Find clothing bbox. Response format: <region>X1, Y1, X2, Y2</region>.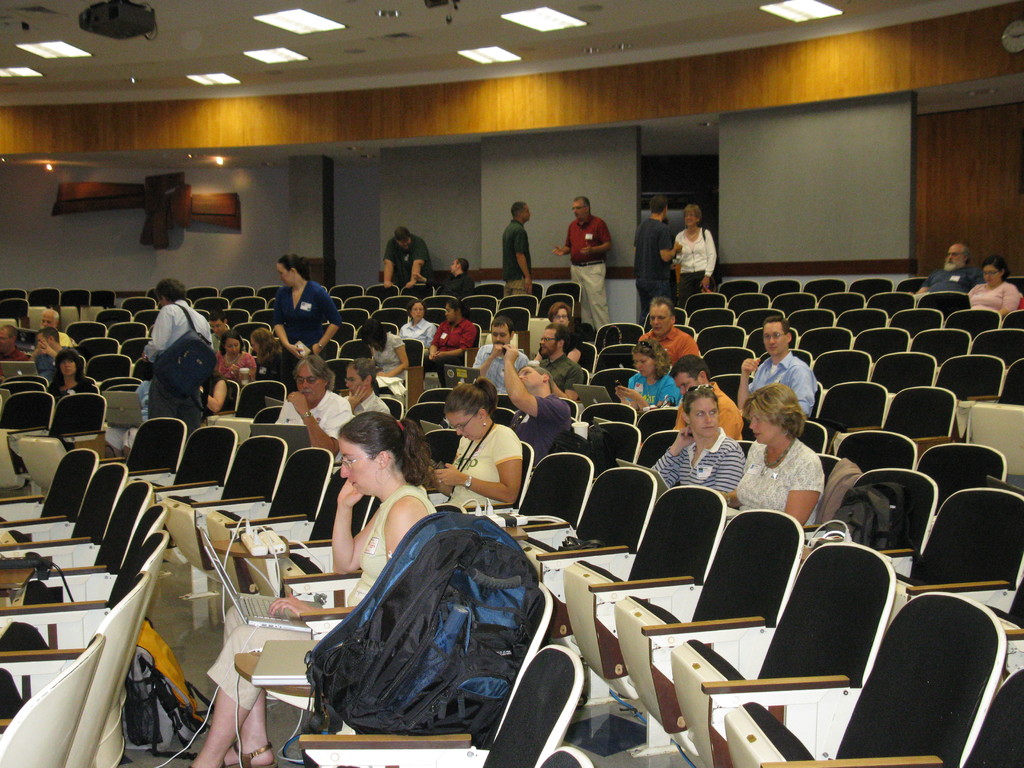
<region>748, 444, 836, 540</region>.
